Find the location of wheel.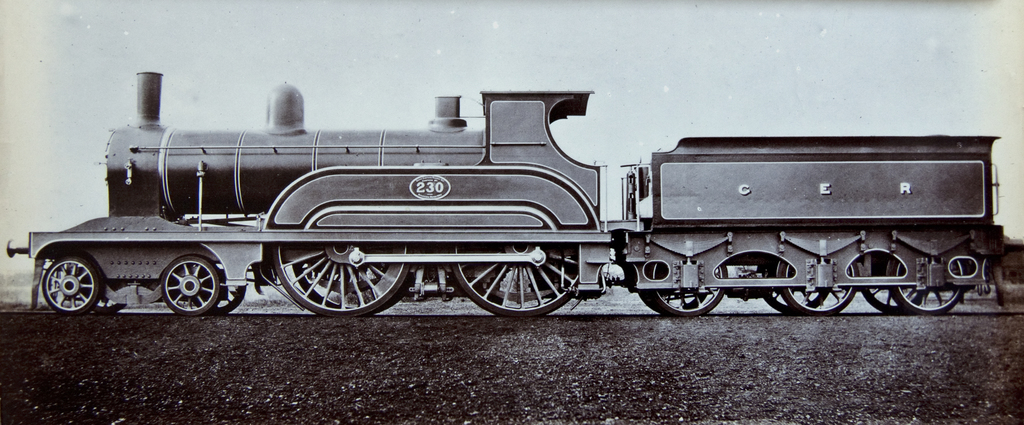
Location: [x1=209, y1=254, x2=250, y2=318].
